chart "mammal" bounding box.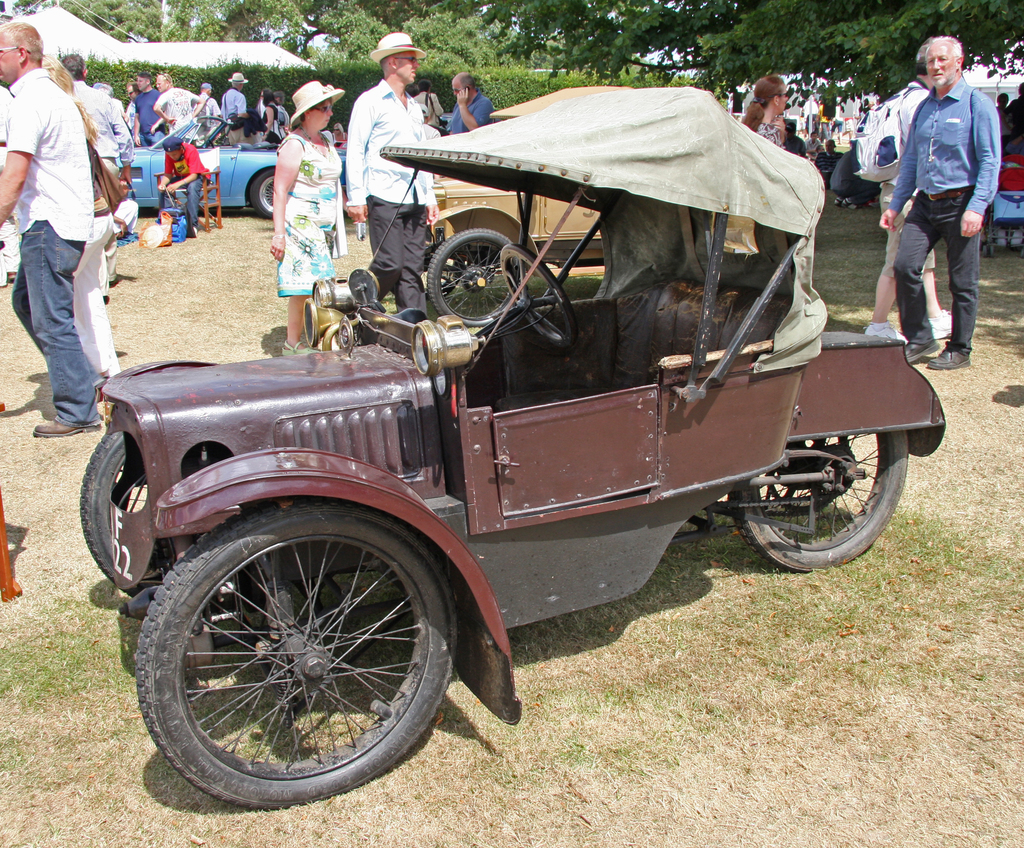
Charted: (117,175,139,238).
